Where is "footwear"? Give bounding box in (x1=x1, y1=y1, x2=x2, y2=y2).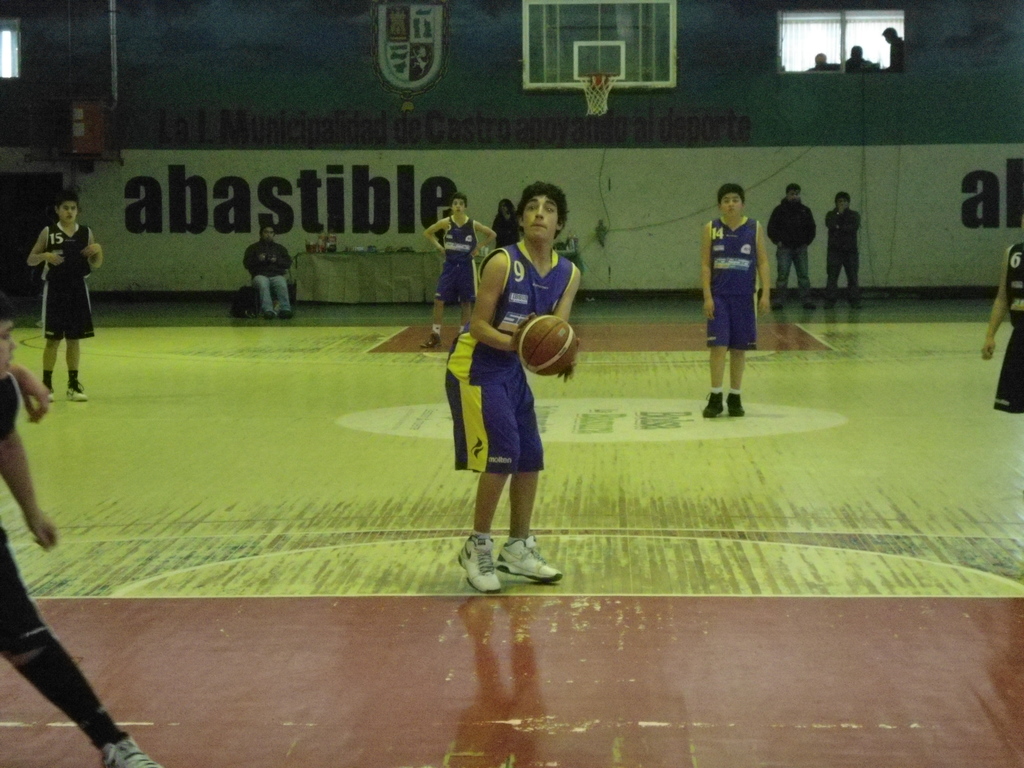
(x1=822, y1=291, x2=829, y2=308).
